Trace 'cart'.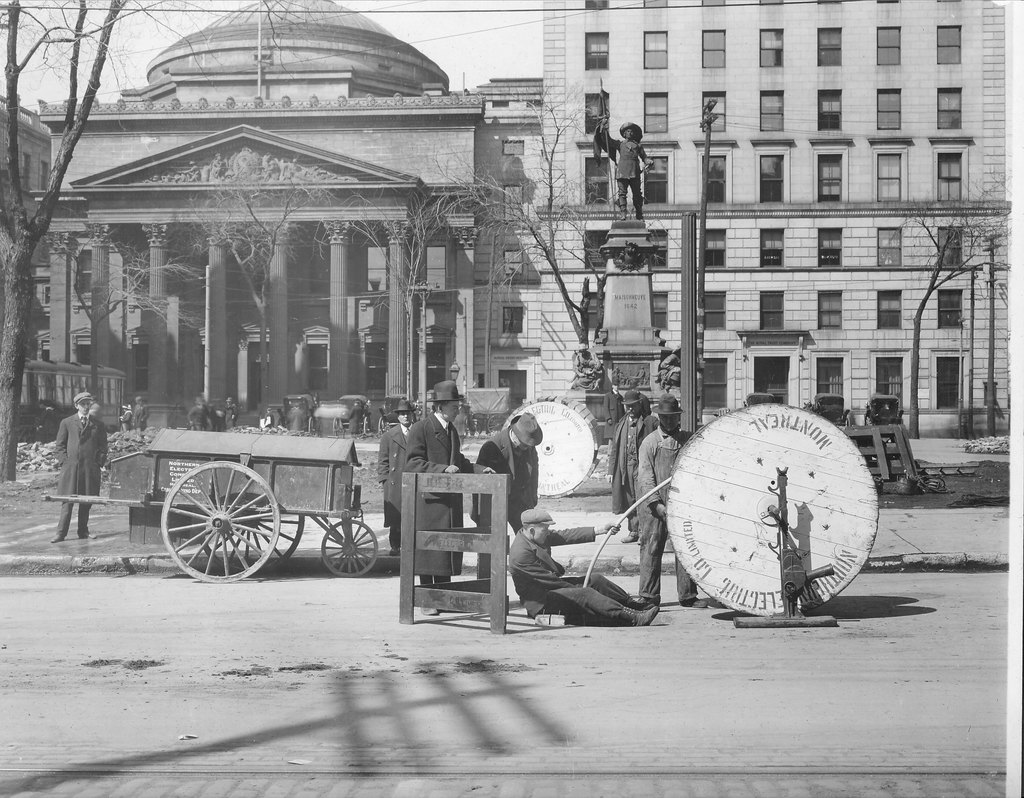
Traced to 377:393:414:436.
